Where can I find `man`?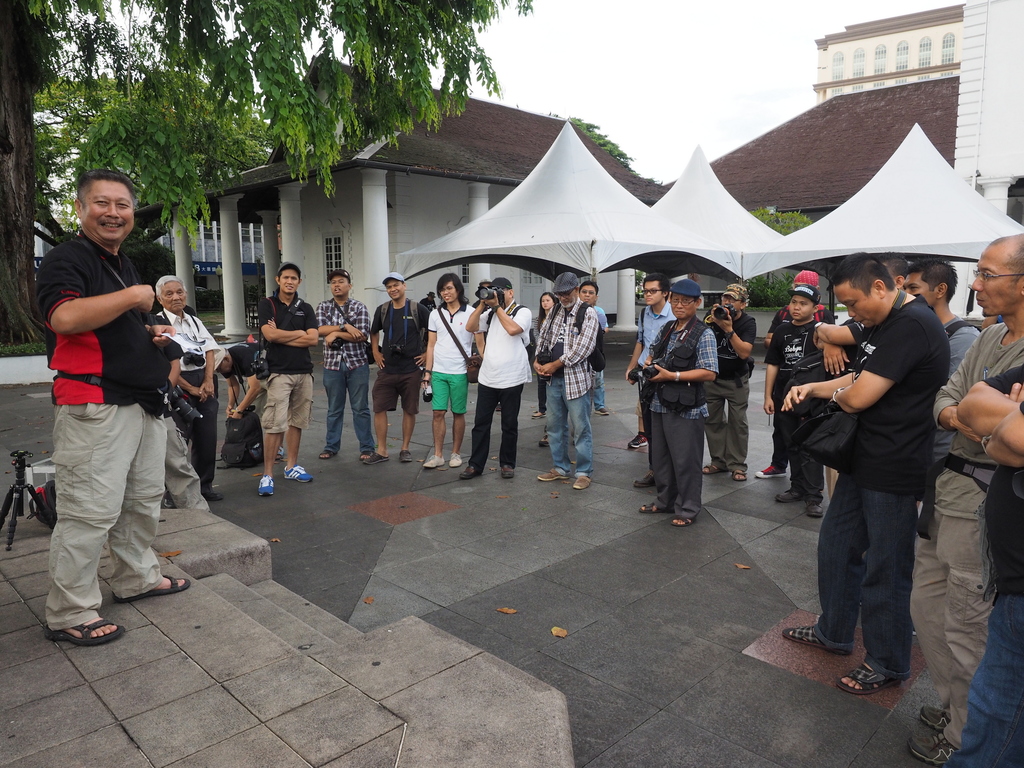
You can find it at [x1=315, y1=269, x2=376, y2=458].
